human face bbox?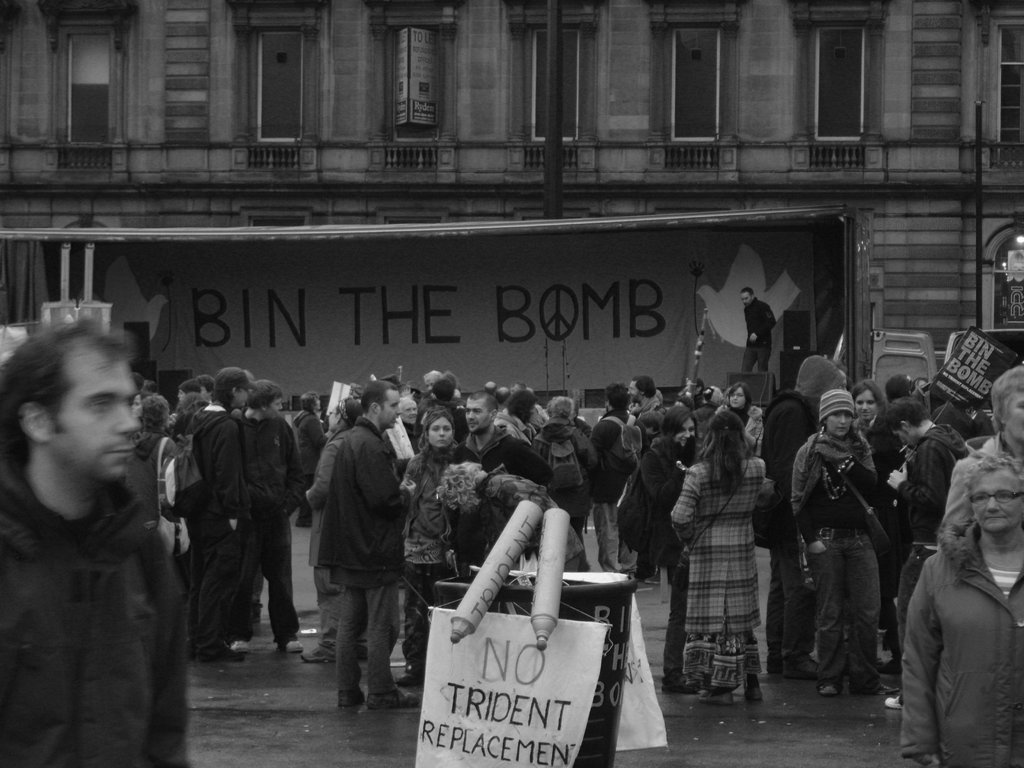
(left=724, top=385, right=748, bottom=410)
